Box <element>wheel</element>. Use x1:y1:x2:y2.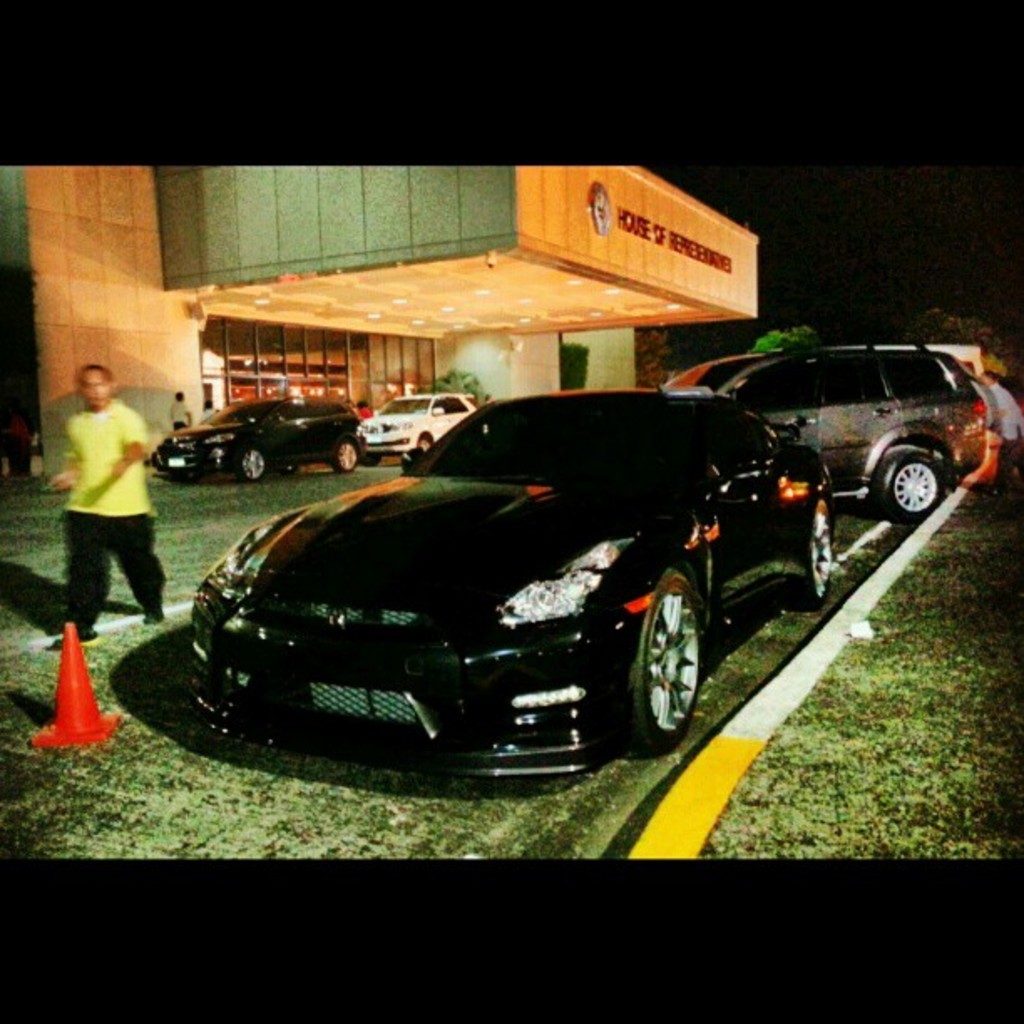
810:489:843:617.
